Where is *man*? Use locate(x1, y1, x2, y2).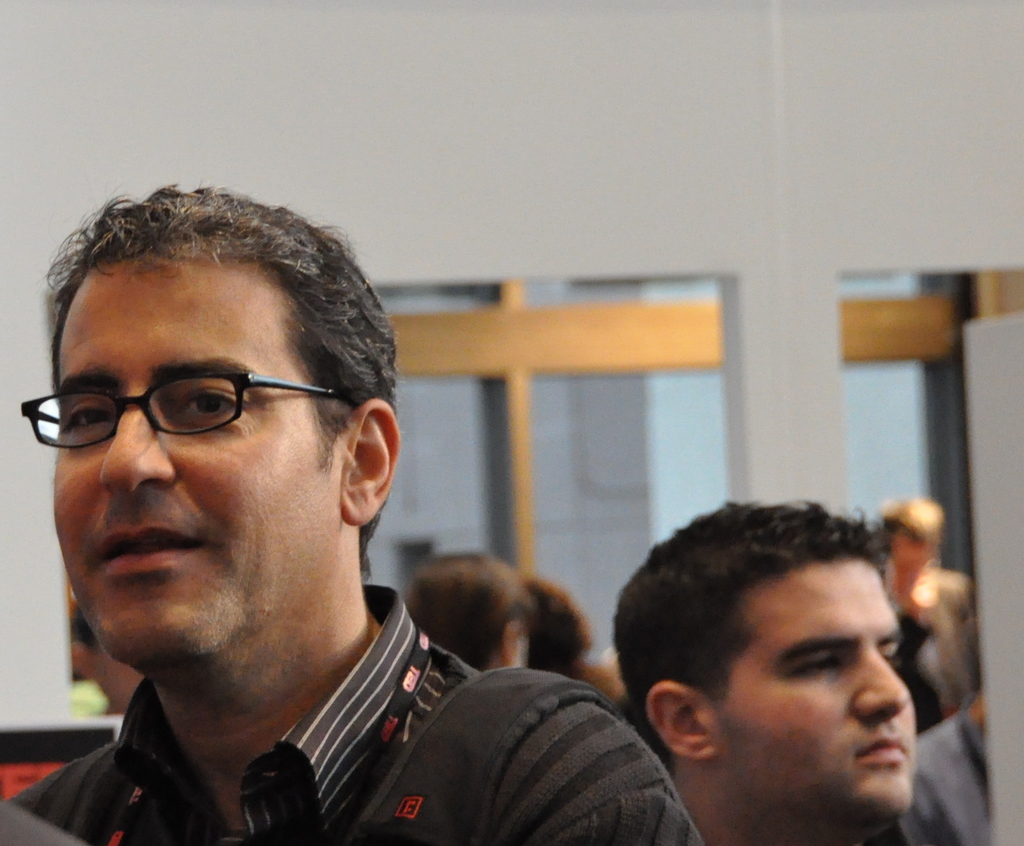
locate(6, 182, 705, 845).
